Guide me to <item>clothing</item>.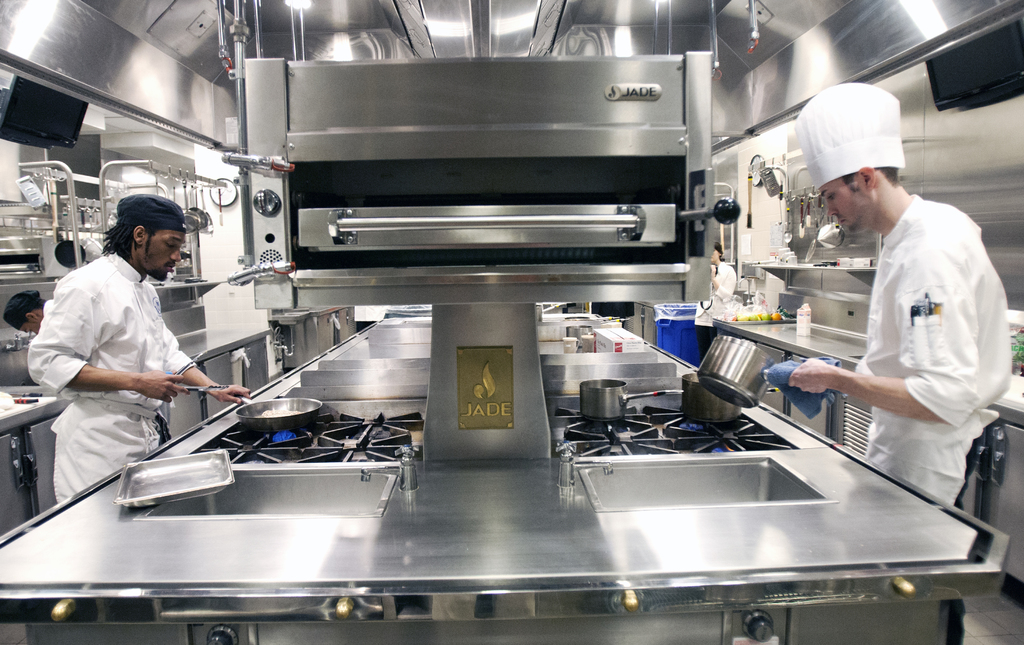
Guidance: 705, 261, 737, 305.
